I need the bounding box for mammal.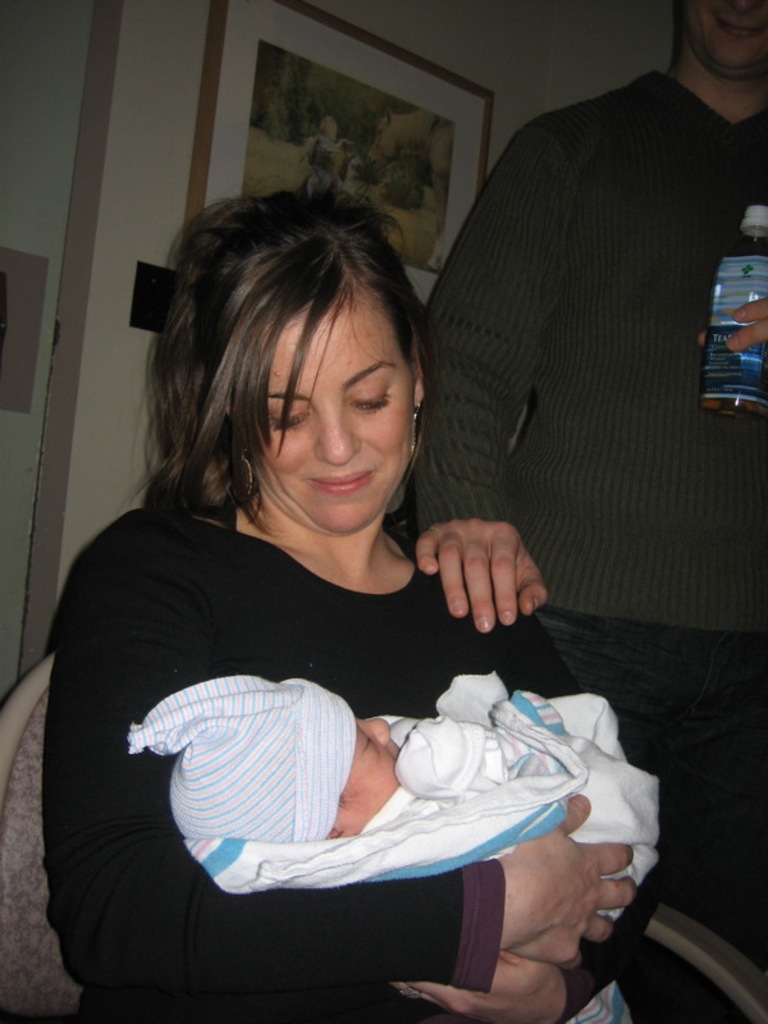
Here it is: [x1=397, y1=4, x2=767, y2=970].
